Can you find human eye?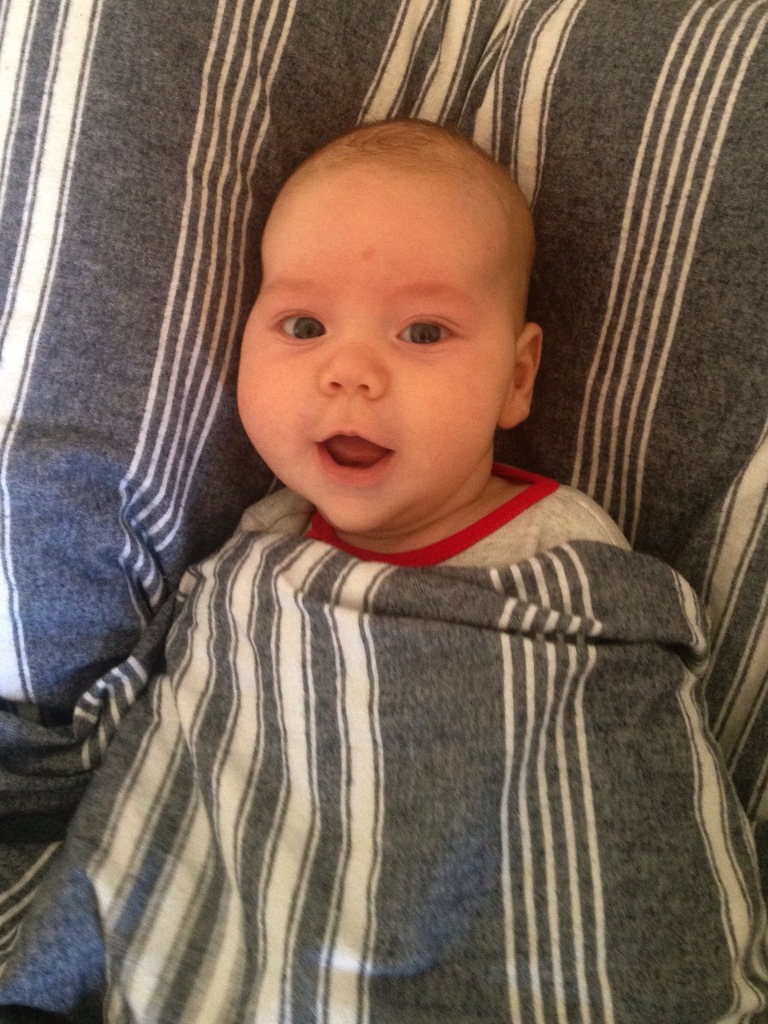
Yes, bounding box: [left=380, top=305, right=469, bottom=354].
